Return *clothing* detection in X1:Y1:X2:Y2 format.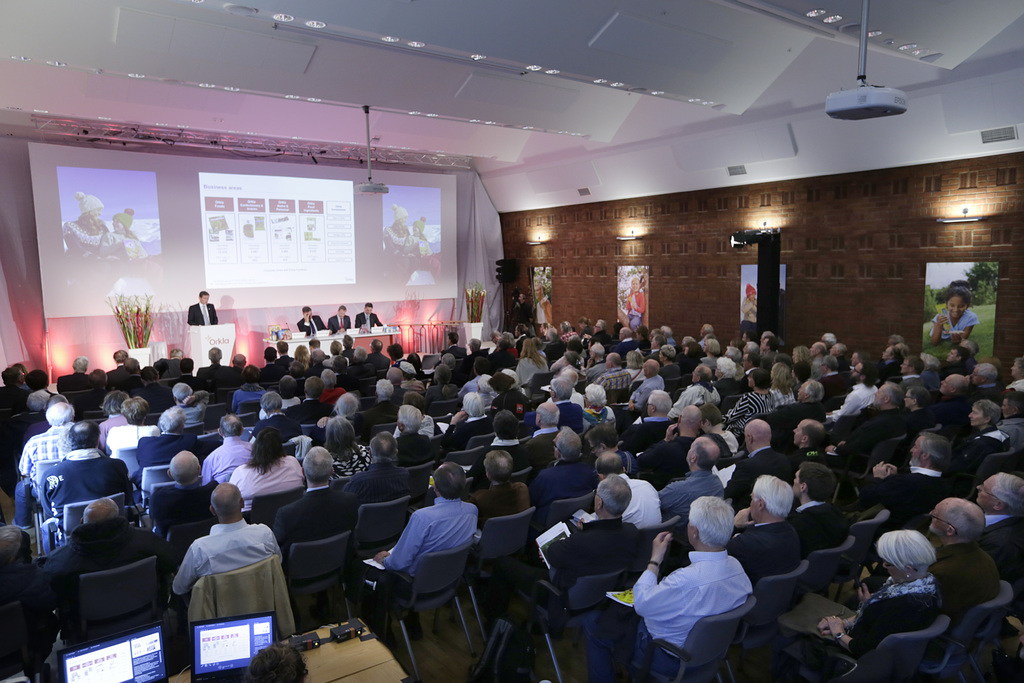
138:431:194:468.
